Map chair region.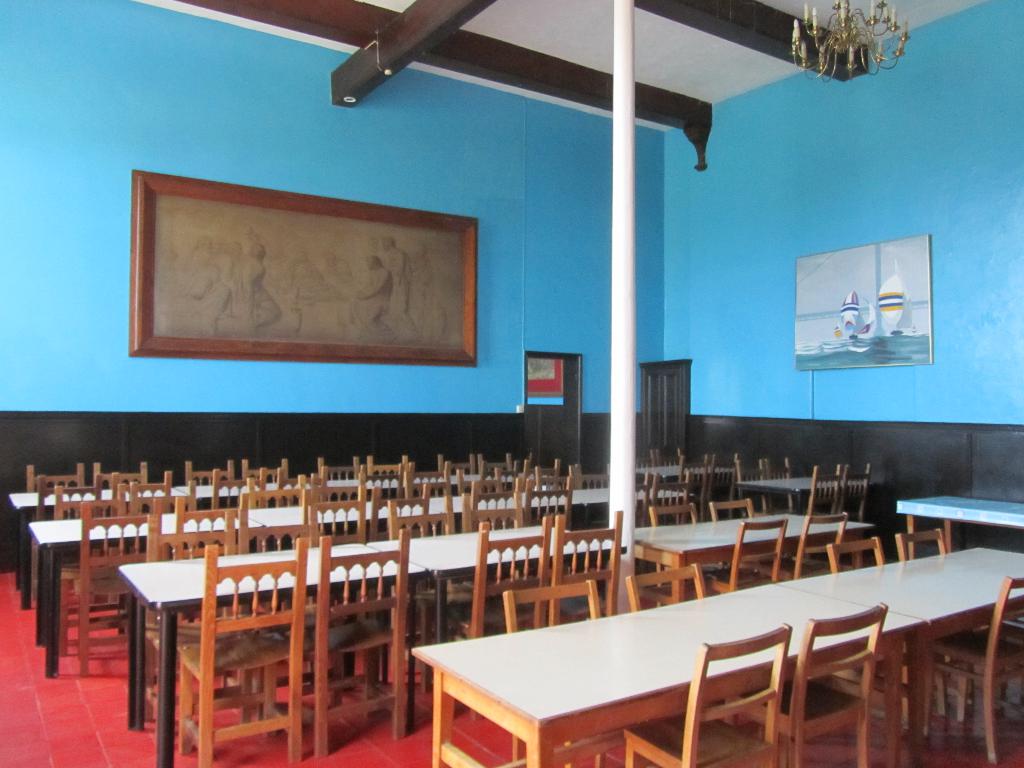
Mapped to <region>888, 532, 997, 710</region>.
